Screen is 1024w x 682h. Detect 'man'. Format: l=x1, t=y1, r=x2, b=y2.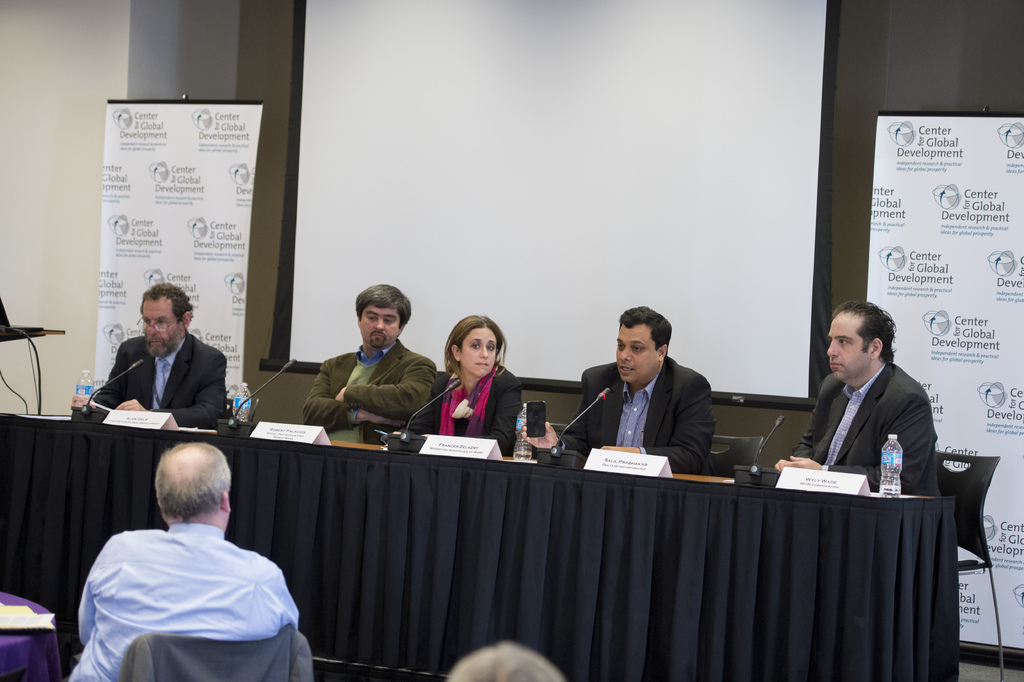
l=303, t=285, r=438, b=436.
